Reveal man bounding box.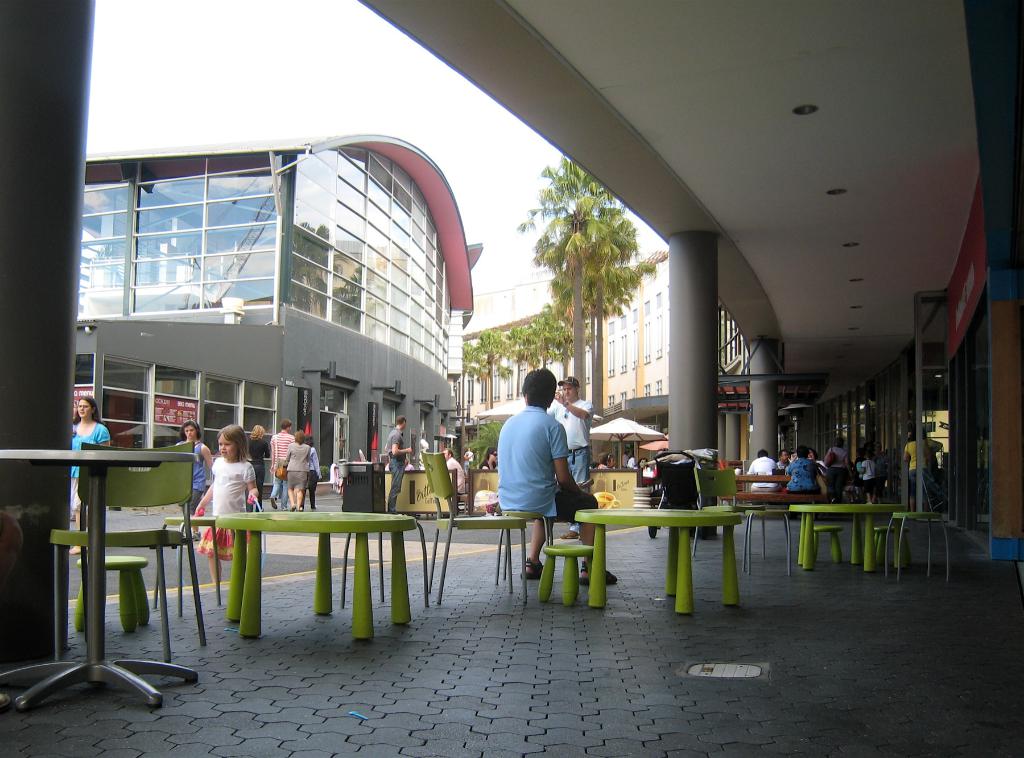
Revealed: x1=385, y1=412, x2=412, y2=515.
